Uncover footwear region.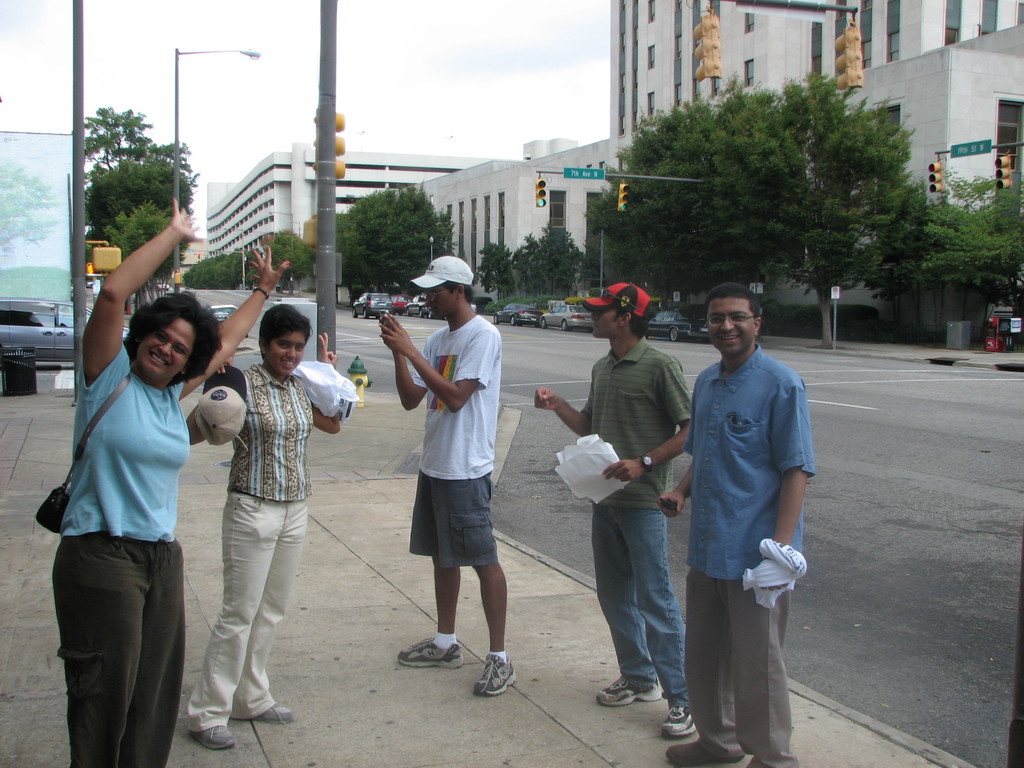
Uncovered: rect(662, 696, 697, 745).
